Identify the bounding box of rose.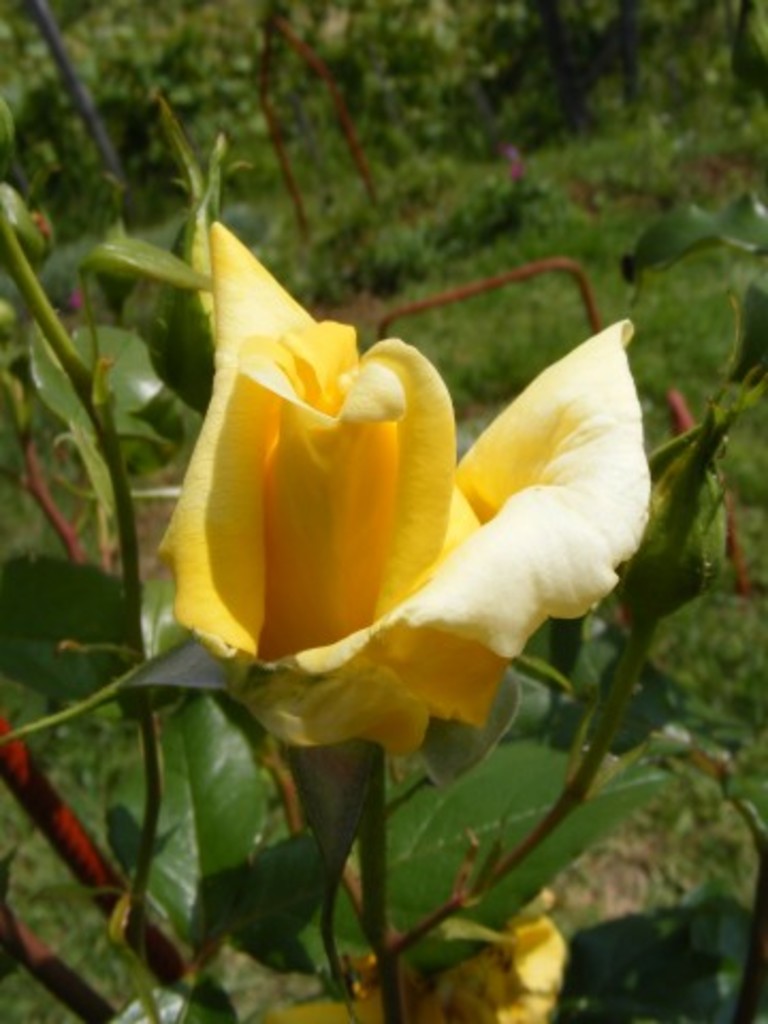
139, 220, 659, 755.
